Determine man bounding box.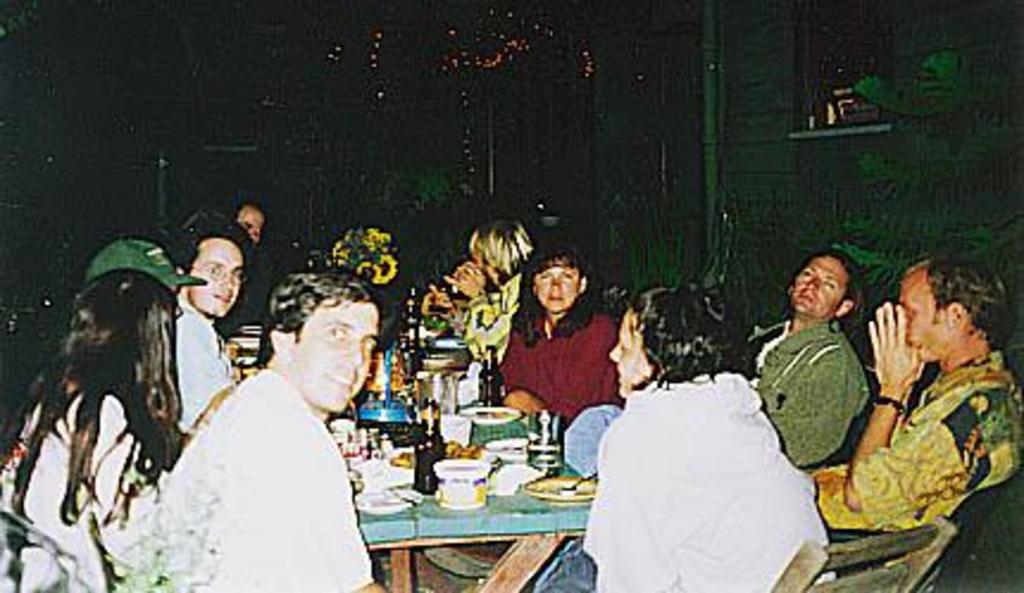
Determined: box=[807, 241, 1022, 583].
